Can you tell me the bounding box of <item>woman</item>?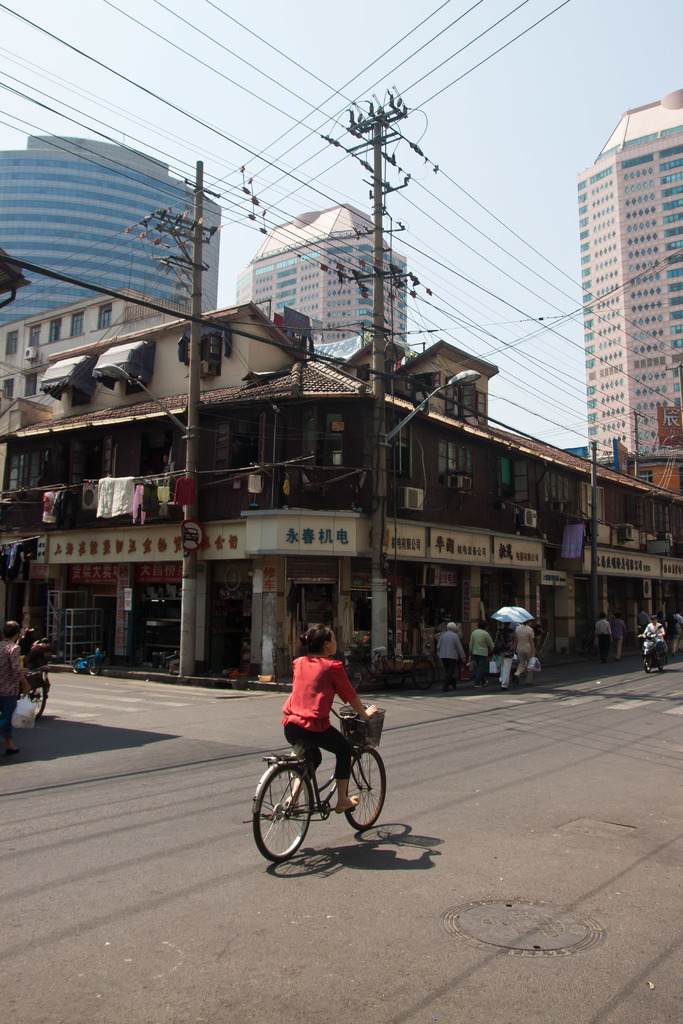
BBox(470, 620, 494, 690).
